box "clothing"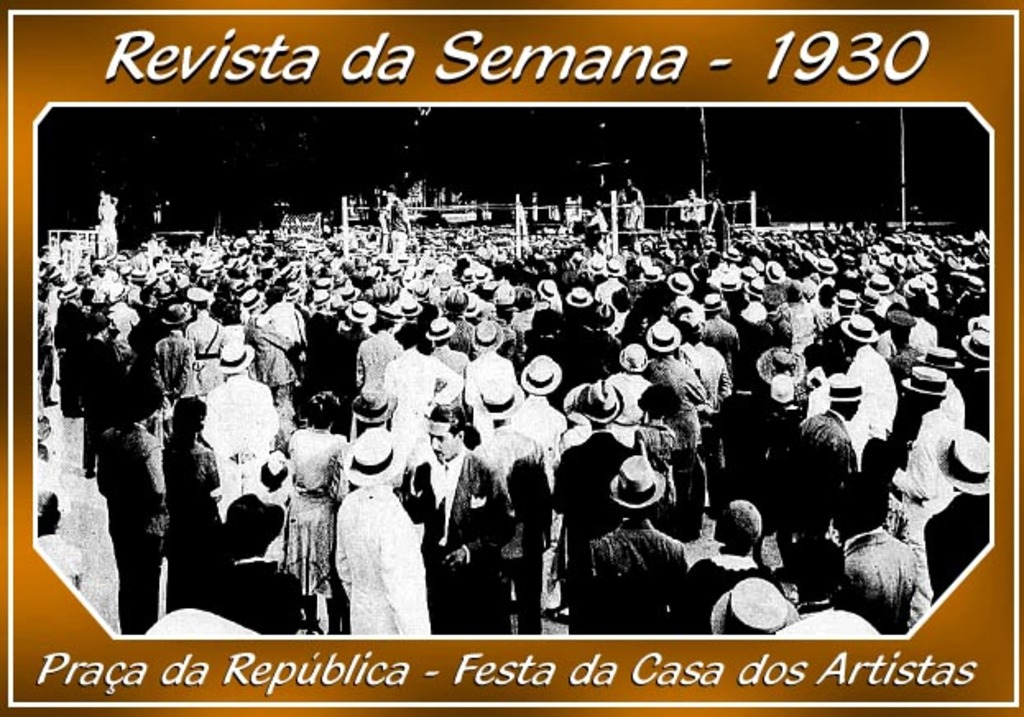
467, 347, 524, 424
